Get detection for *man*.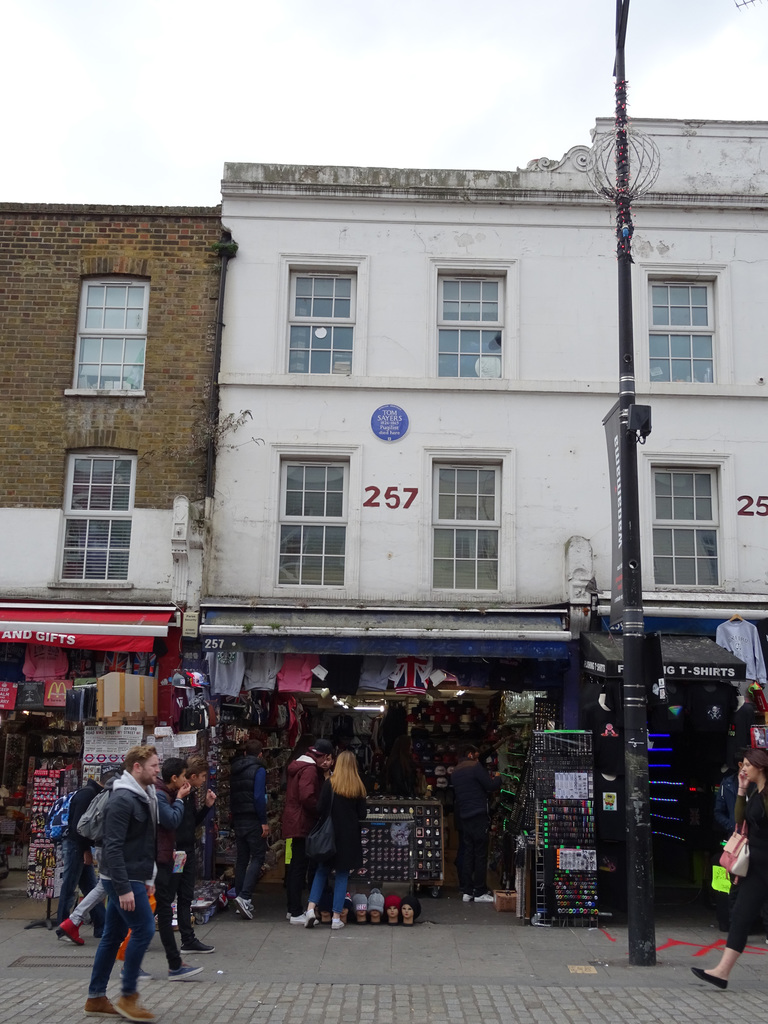
Detection: locate(305, 752, 336, 890).
